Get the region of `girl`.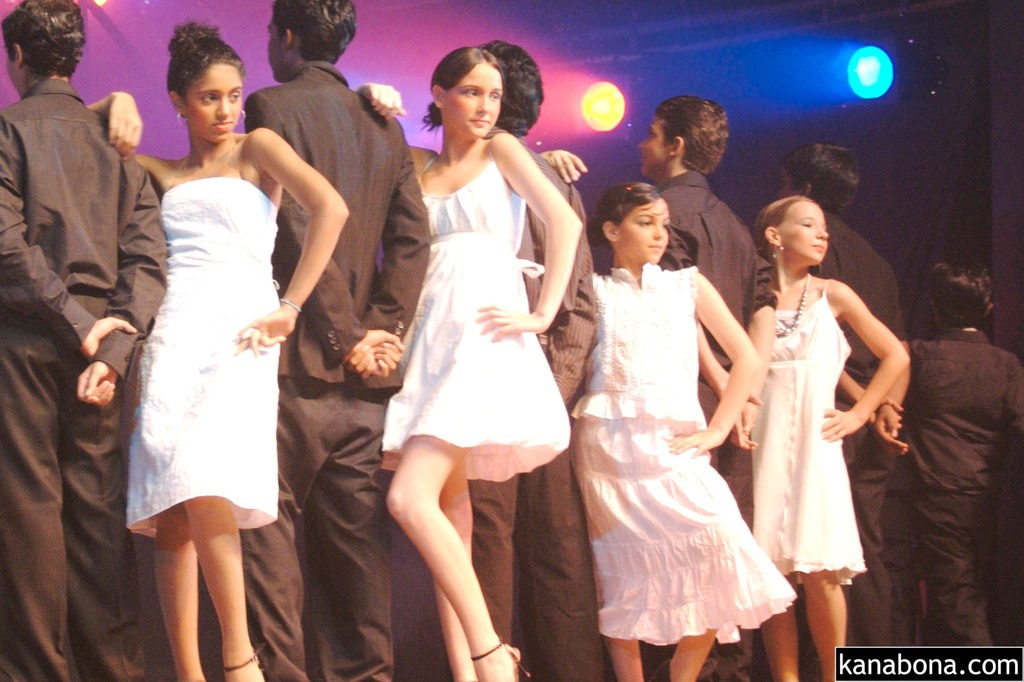
l=355, t=47, r=582, b=681.
